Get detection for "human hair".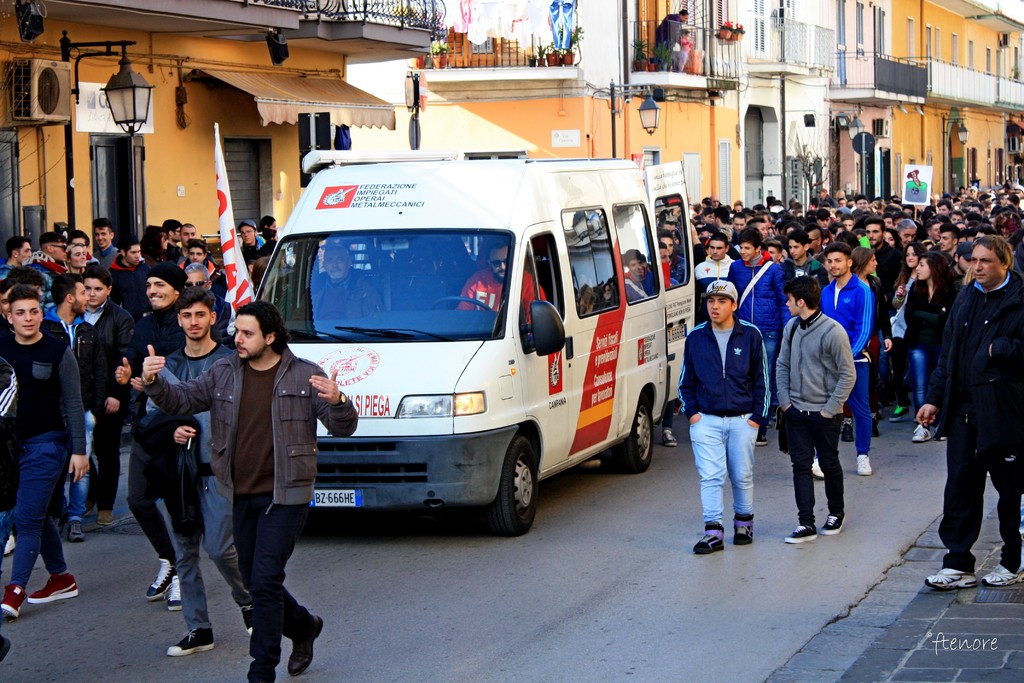
Detection: BBox(822, 240, 847, 253).
